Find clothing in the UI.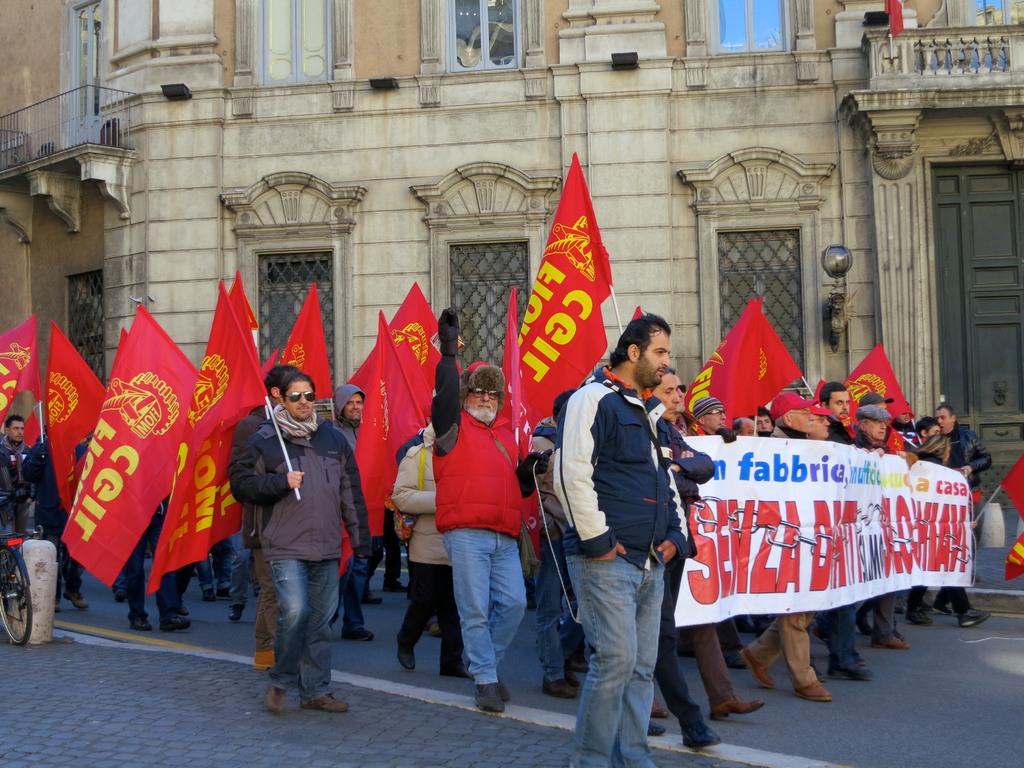
UI element at bbox=[549, 362, 691, 573].
